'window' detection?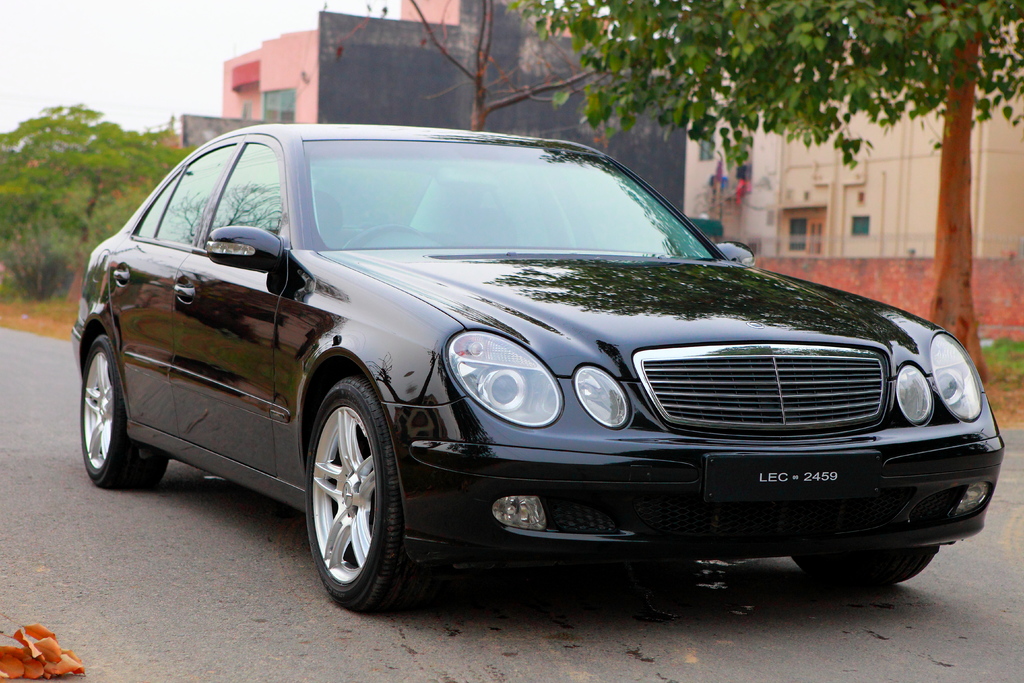
[left=152, top=142, right=234, bottom=251]
